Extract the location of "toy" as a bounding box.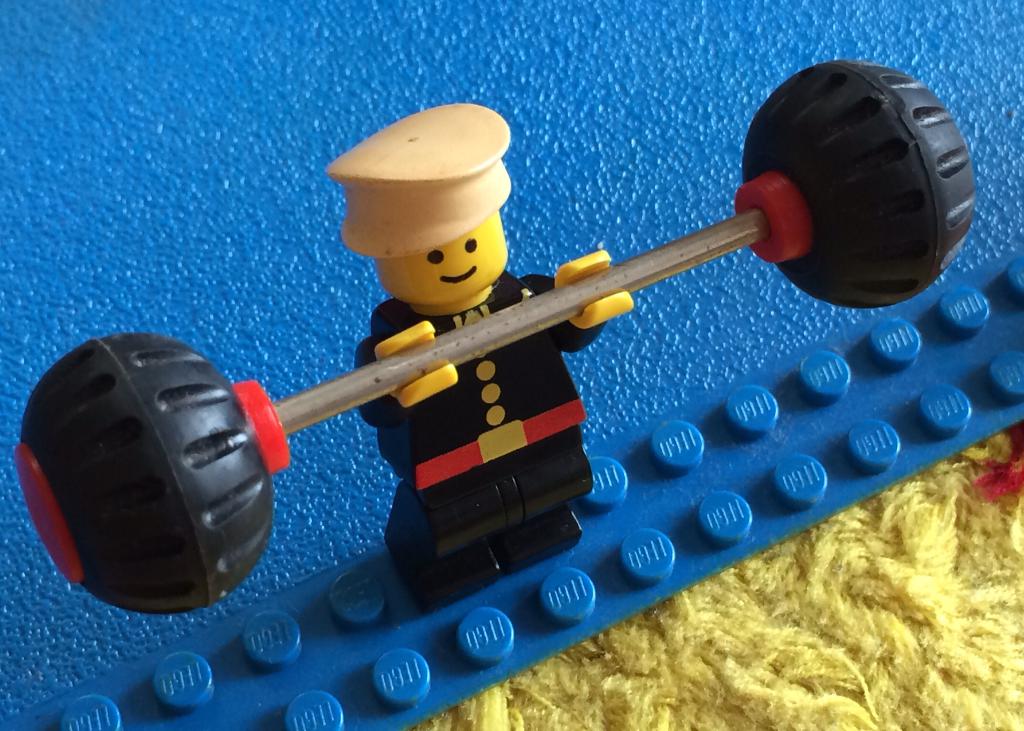
bbox=(10, 58, 977, 614).
